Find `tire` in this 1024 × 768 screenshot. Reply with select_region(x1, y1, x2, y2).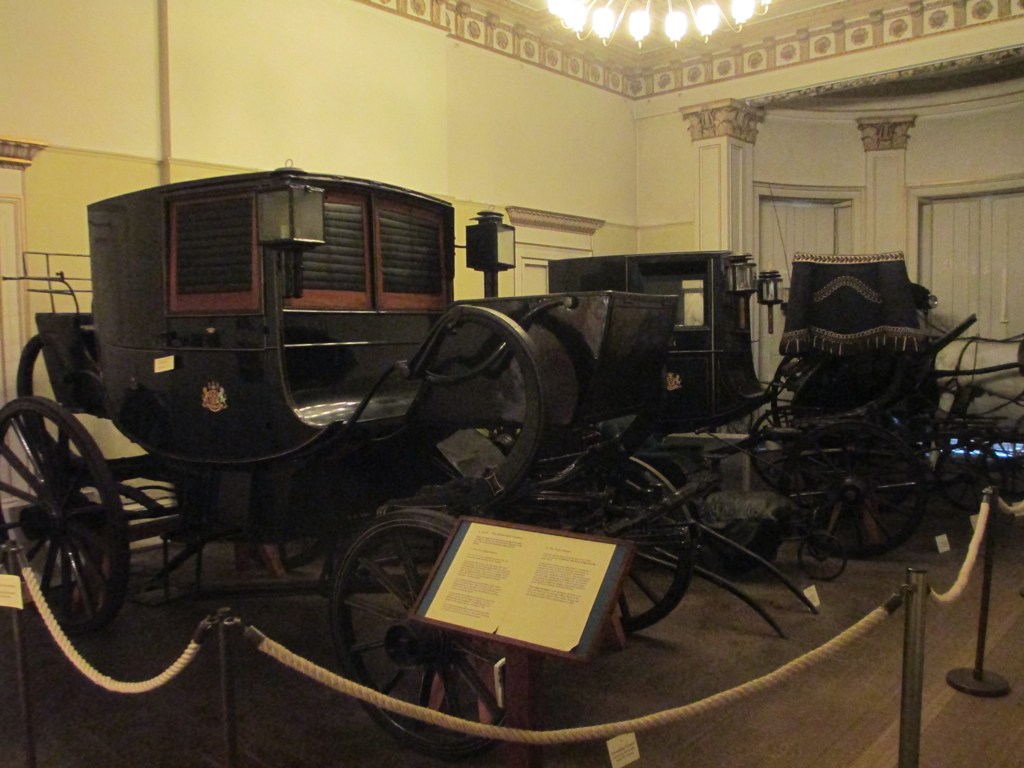
select_region(250, 533, 335, 565).
